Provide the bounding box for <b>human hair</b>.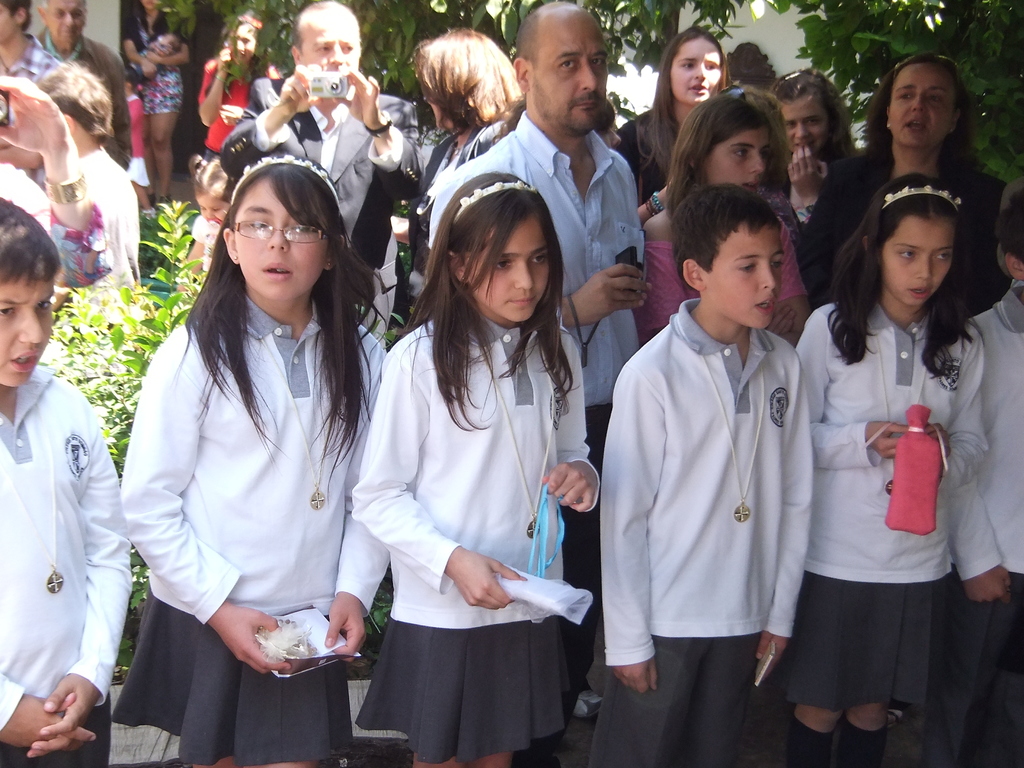
36, 0, 49, 10.
